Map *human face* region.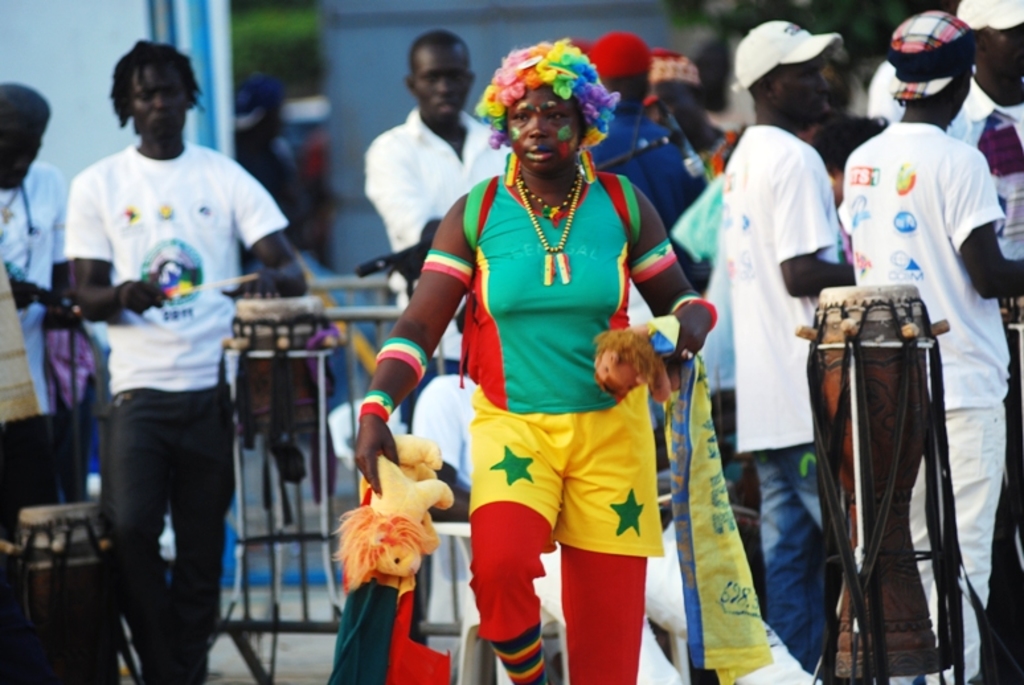
Mapped to {"left": 980, "top": 22, "right": 1023, "bottom": 87}.
